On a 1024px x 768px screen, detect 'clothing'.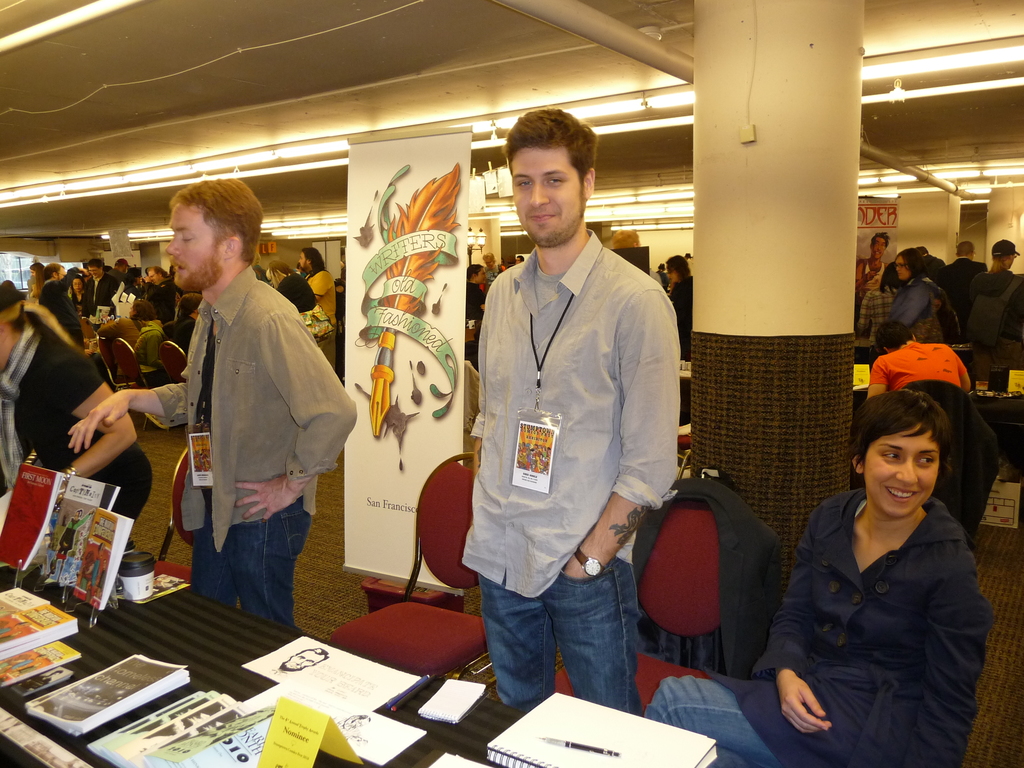
region(881, 270, 941, 348).
